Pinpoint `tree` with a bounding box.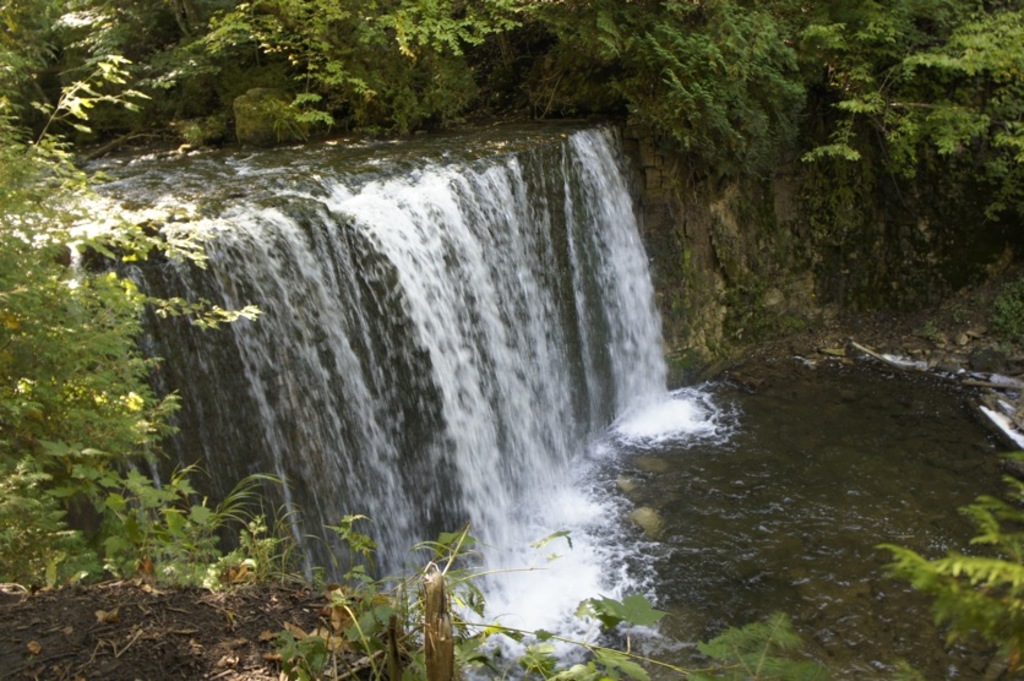
BBox(0, 43, 265, 581).
